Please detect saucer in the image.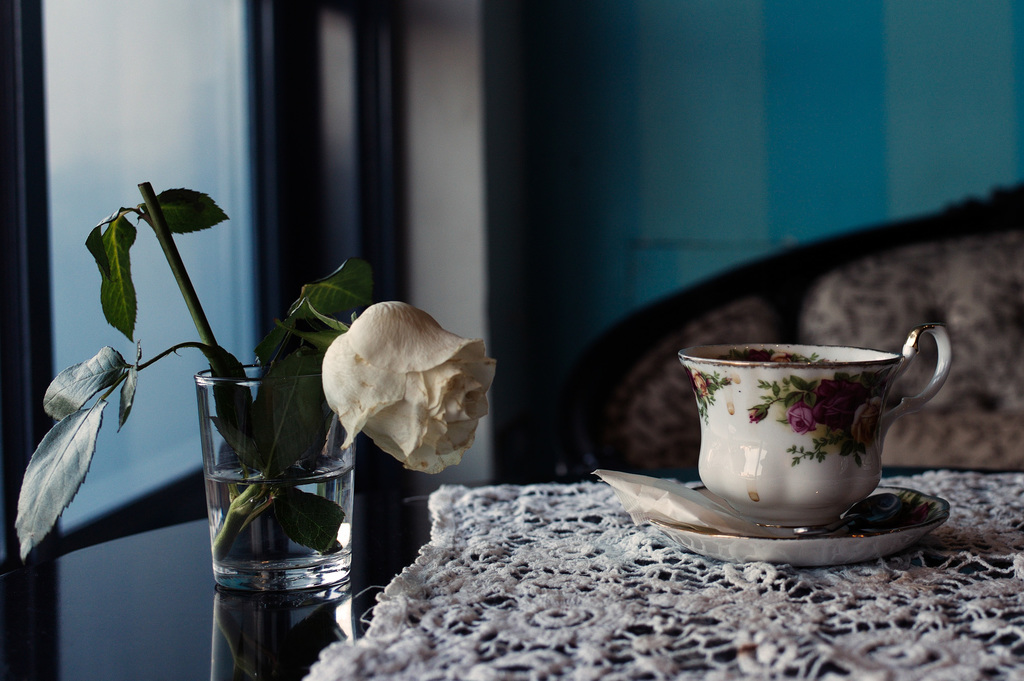
BBox(646, 485, 951, 567).
